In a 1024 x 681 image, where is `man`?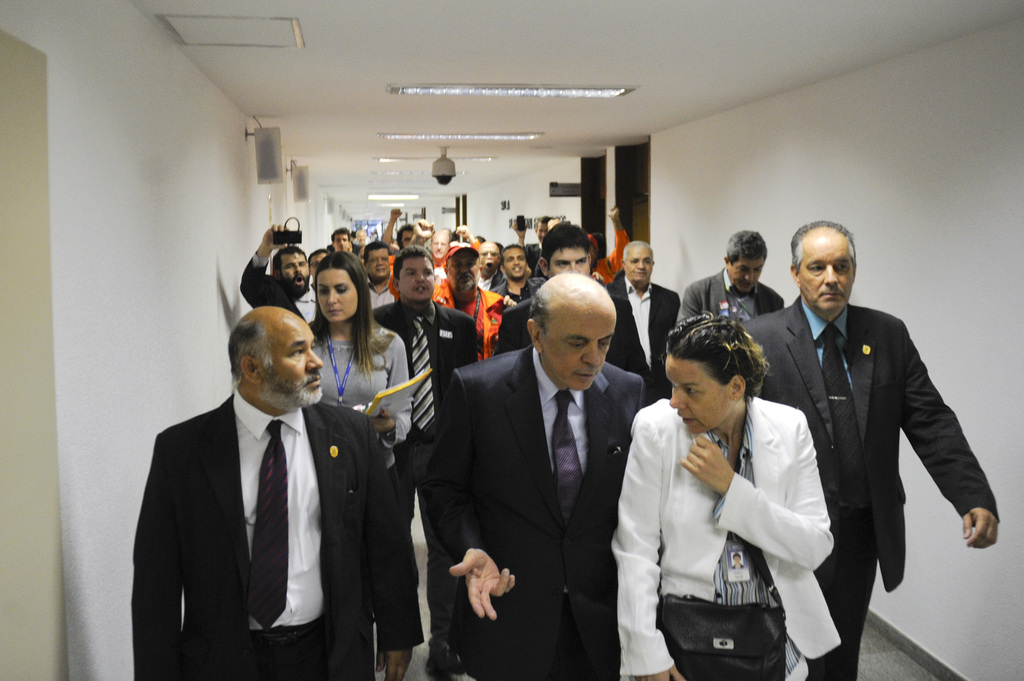
{"left": 477, "top": 239, "right": 503, "bottom": 289}.
